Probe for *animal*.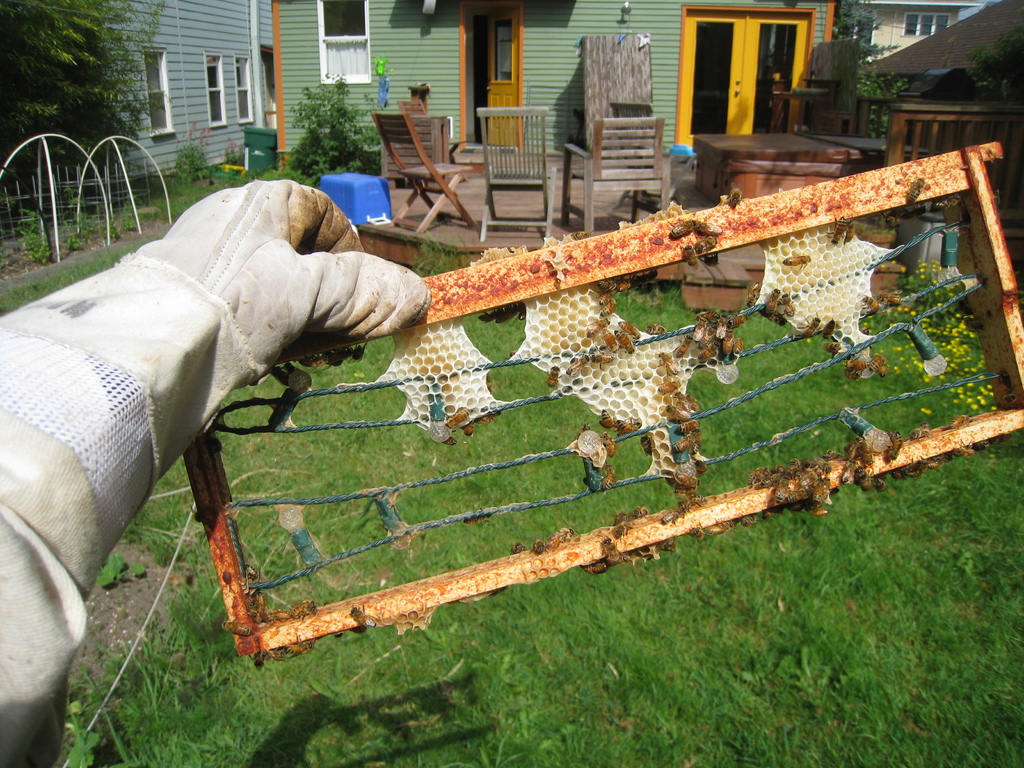
Probe result: Rect(691, 460, 712, 478).
